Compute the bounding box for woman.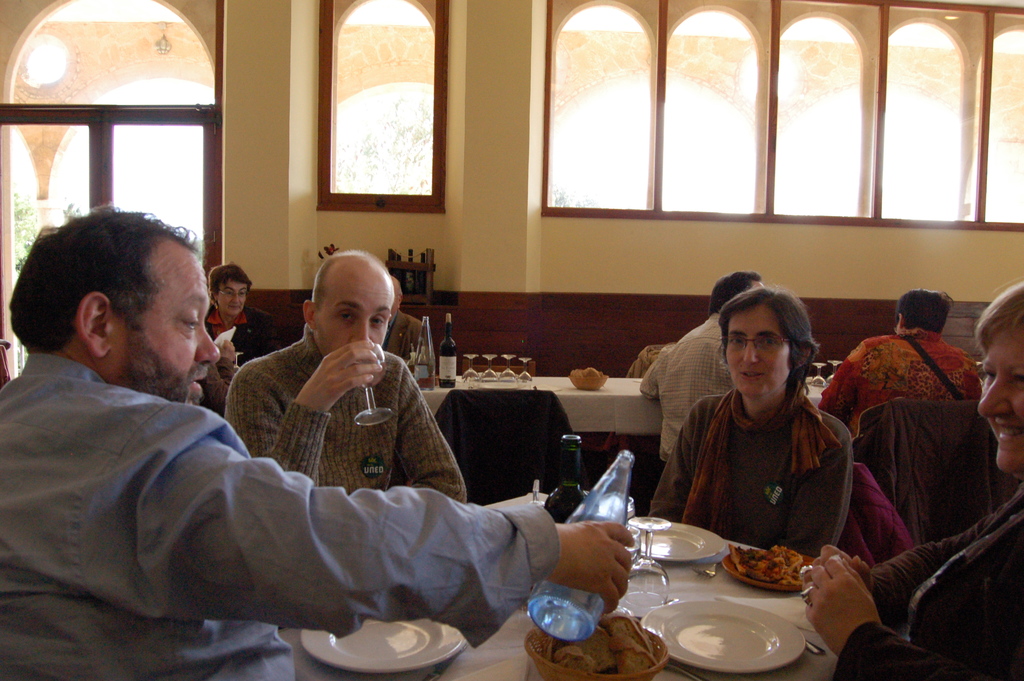
pyautogui.locateOnScreen(202, 263, 284, 363).
